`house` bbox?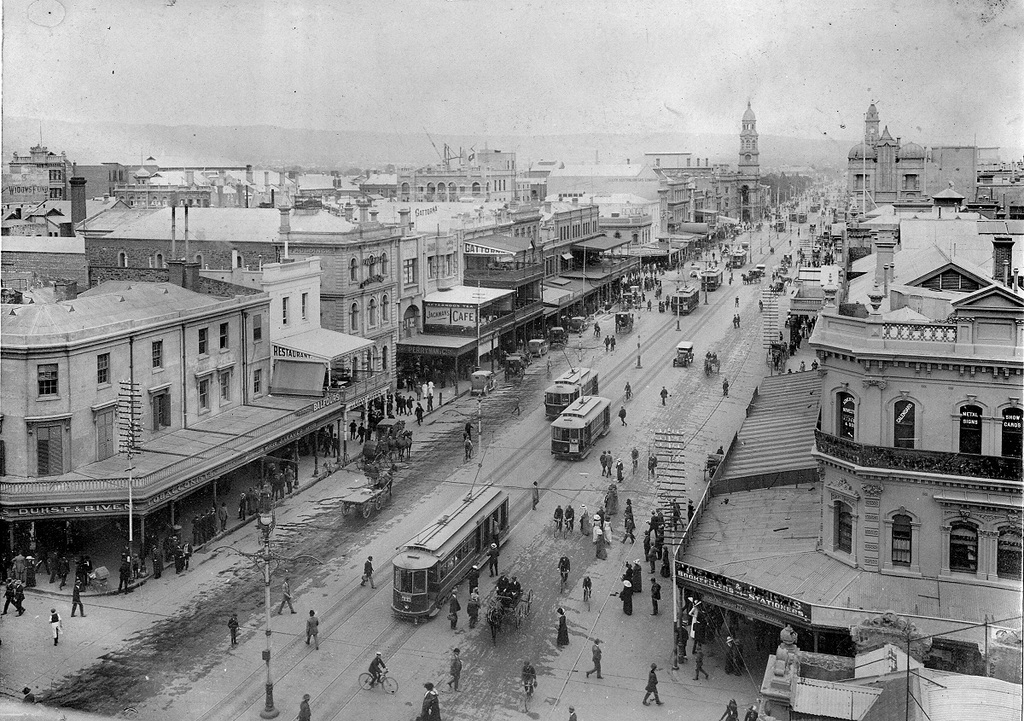
pyautogui.locateOnScreen(727, 107, 769, 227)
